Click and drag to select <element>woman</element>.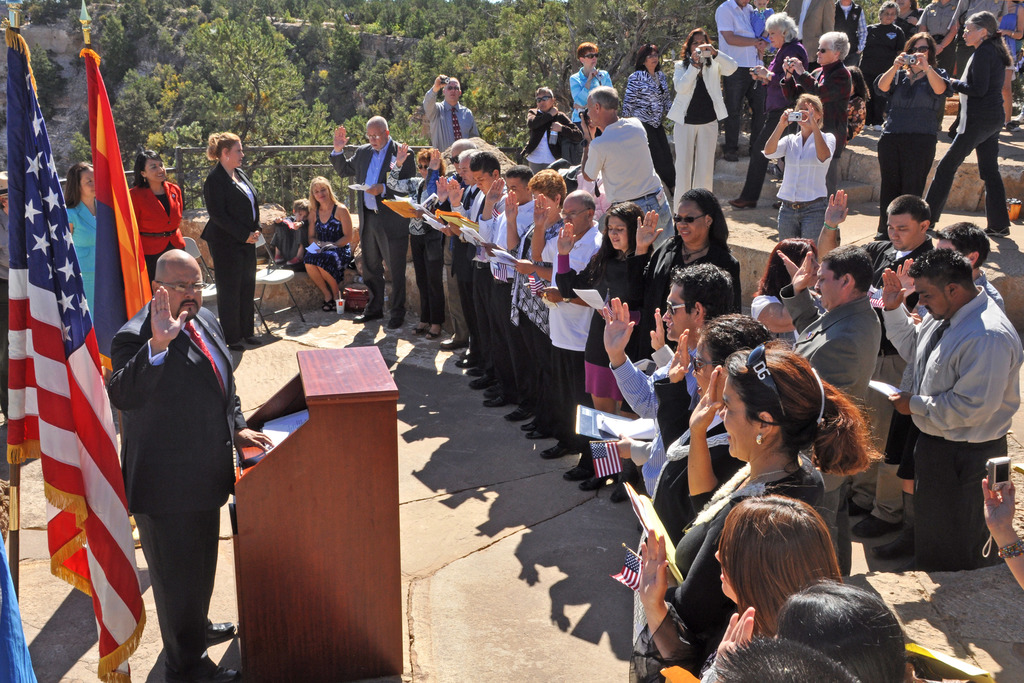
Selection: [x1=998, y1=0, x2=1023, y2=68].
